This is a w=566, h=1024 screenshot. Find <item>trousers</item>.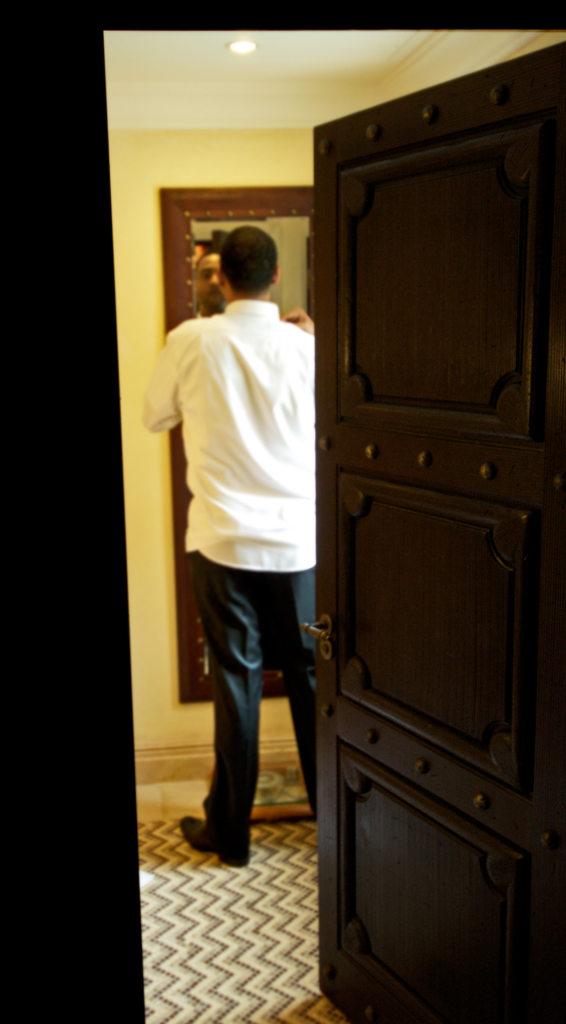
Bounding box: Rect(189, 545, 303, 856).
